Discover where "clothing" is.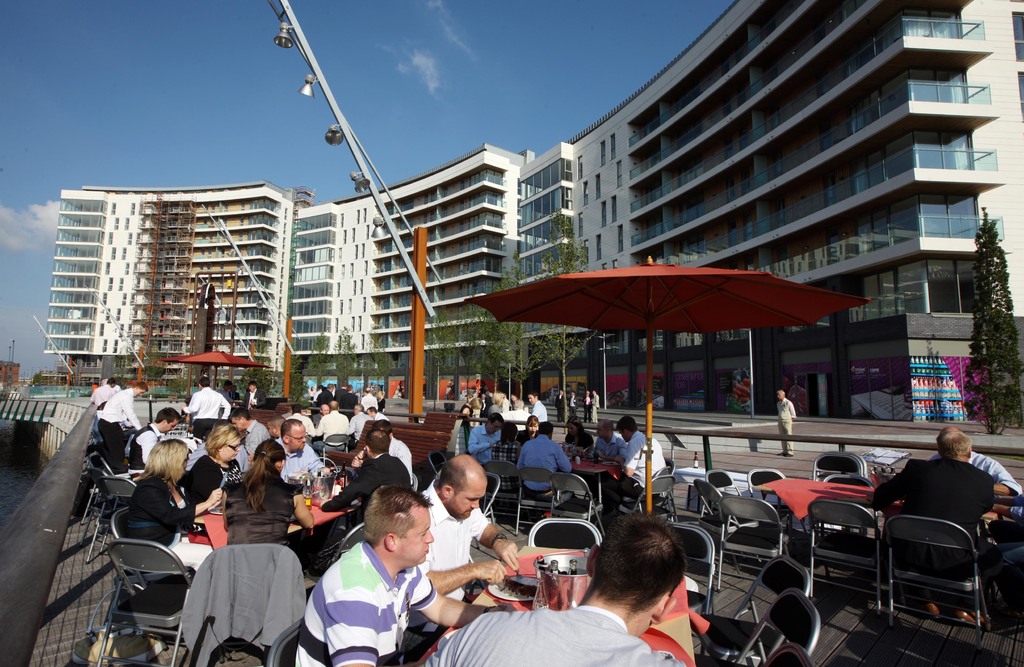
Discovered at <box>776,398,797,454</box>.
